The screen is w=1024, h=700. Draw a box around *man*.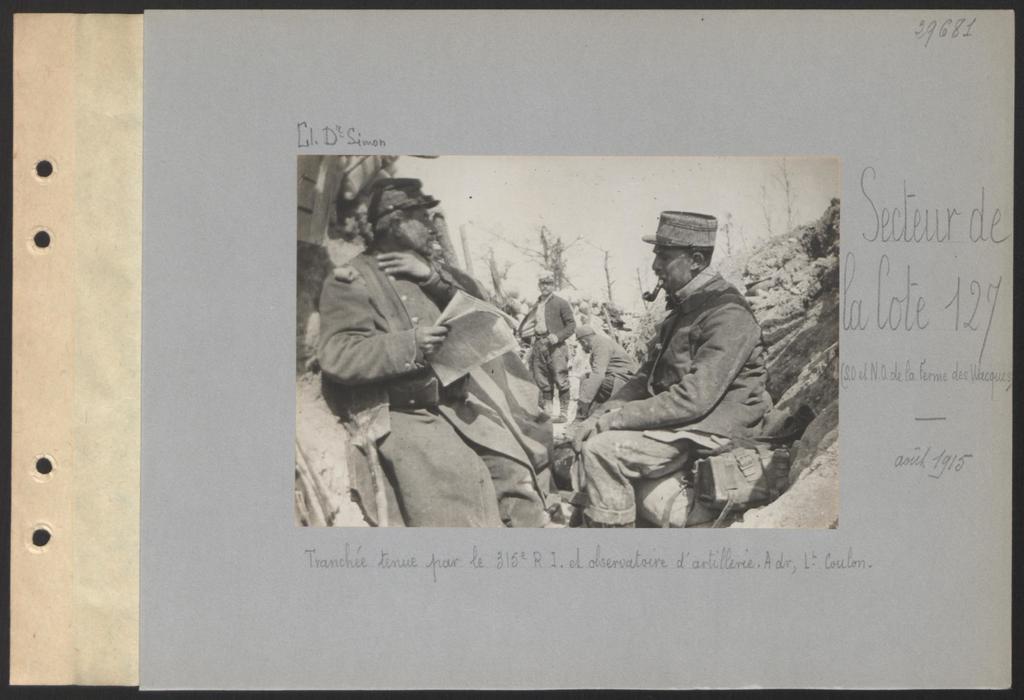
{"left": 521, "top": 266, "right": 572, "bottom": 423}.
